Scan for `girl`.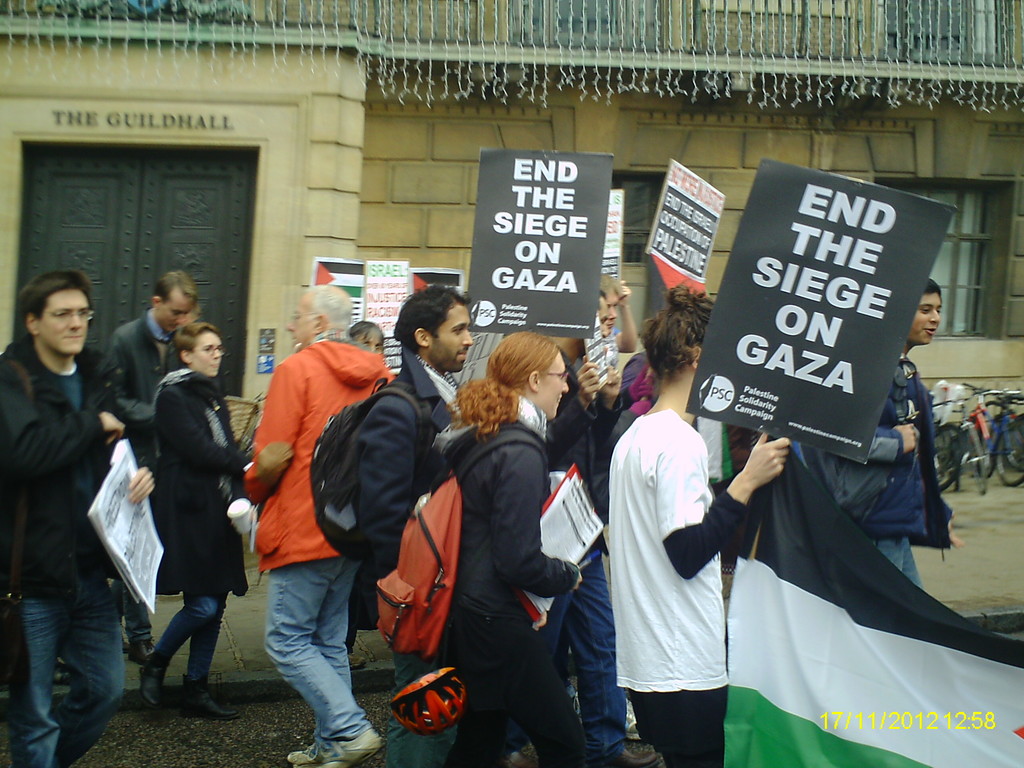
Scan result: {"x1": 607, "y1": 284, "x2": 794, "y2": 767}.
